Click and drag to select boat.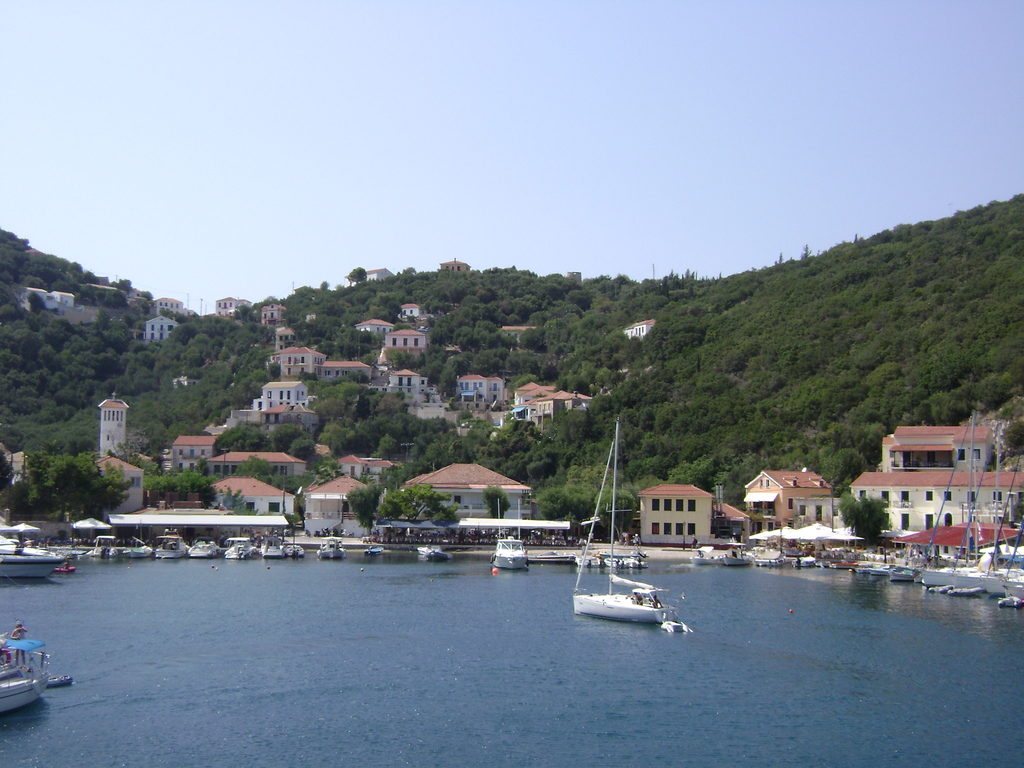
Selection: [1003,518,1023,609].
